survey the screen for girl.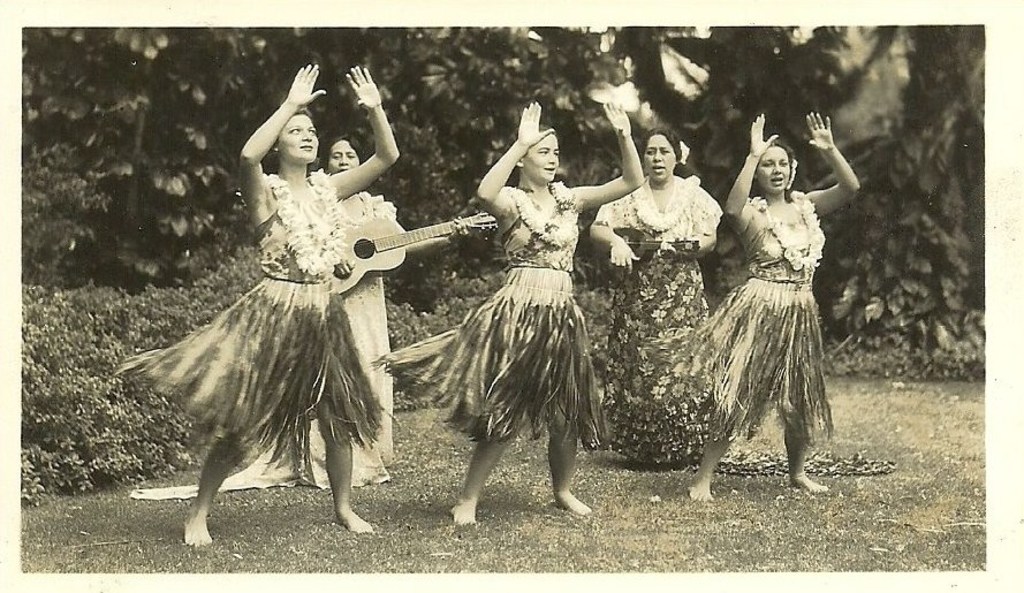
Survey found: box=[688, 108, 860, 502].
